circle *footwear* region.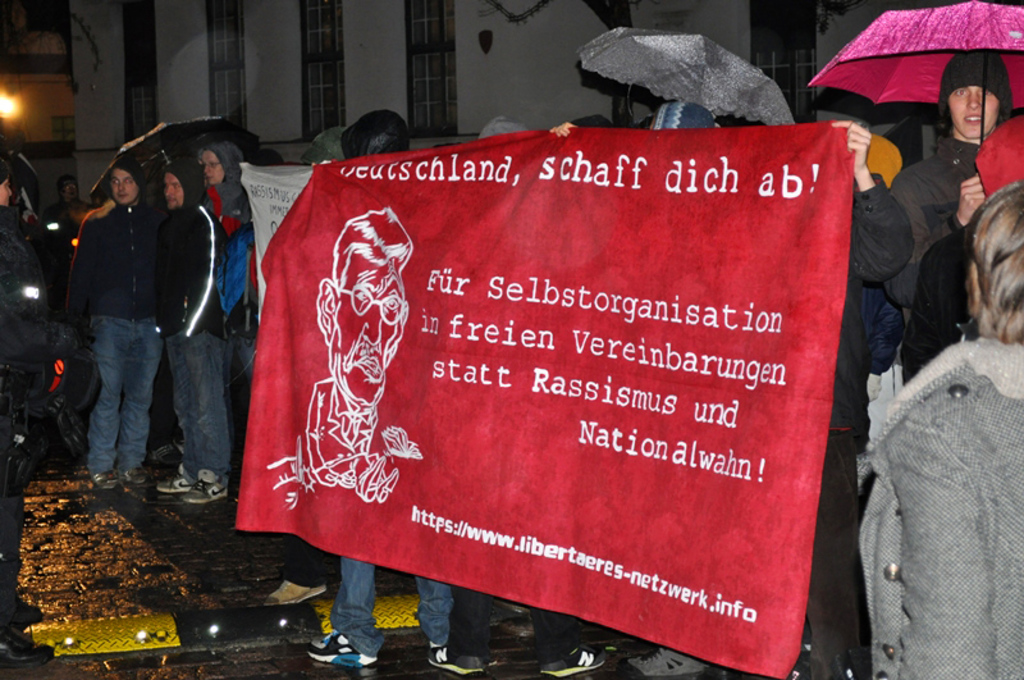
Region: region(184, 476, 229, 505).
